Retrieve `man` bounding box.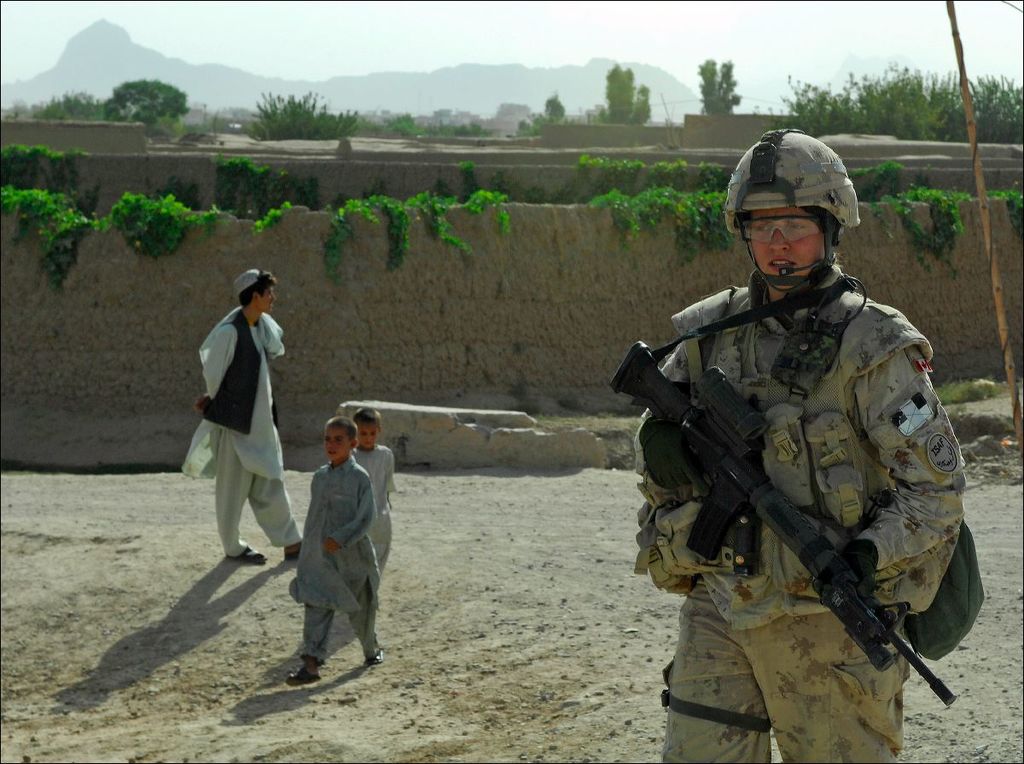
Bounding box: detection(640, 126, 967, 763).
